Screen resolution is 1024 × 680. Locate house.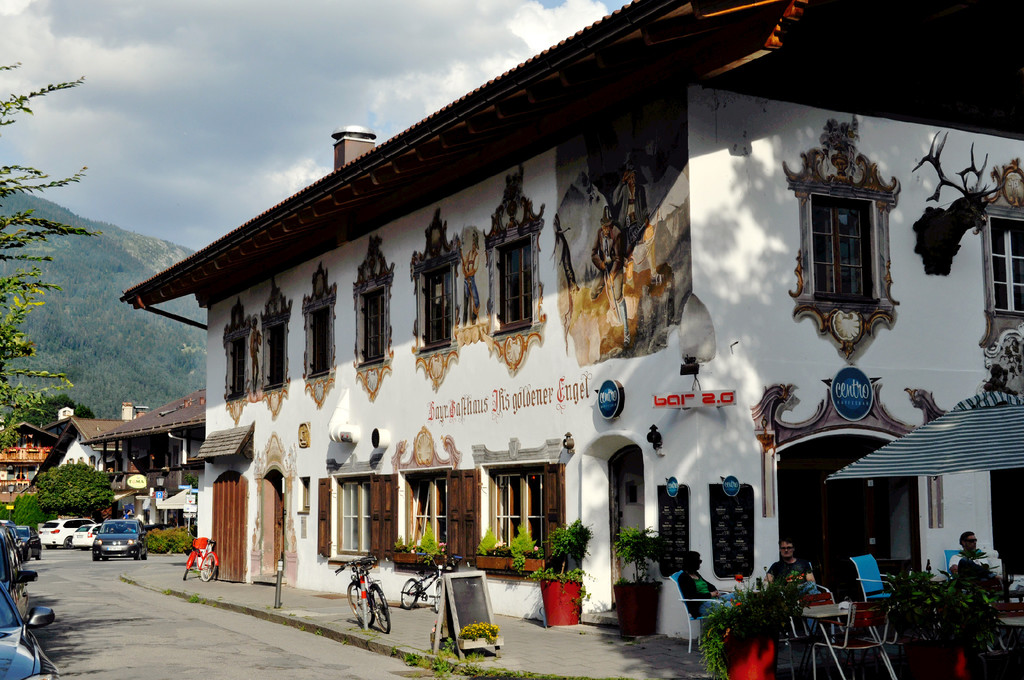
bbox(0, 413, 61, 505).
